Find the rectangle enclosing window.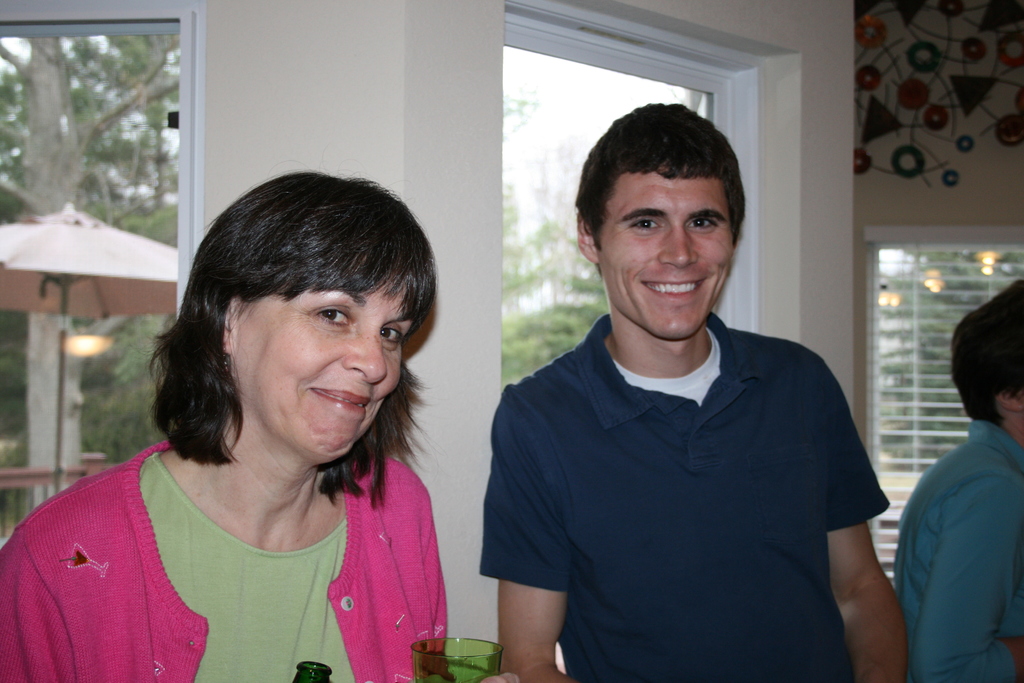
BBox(498, 40, 716, 393).
